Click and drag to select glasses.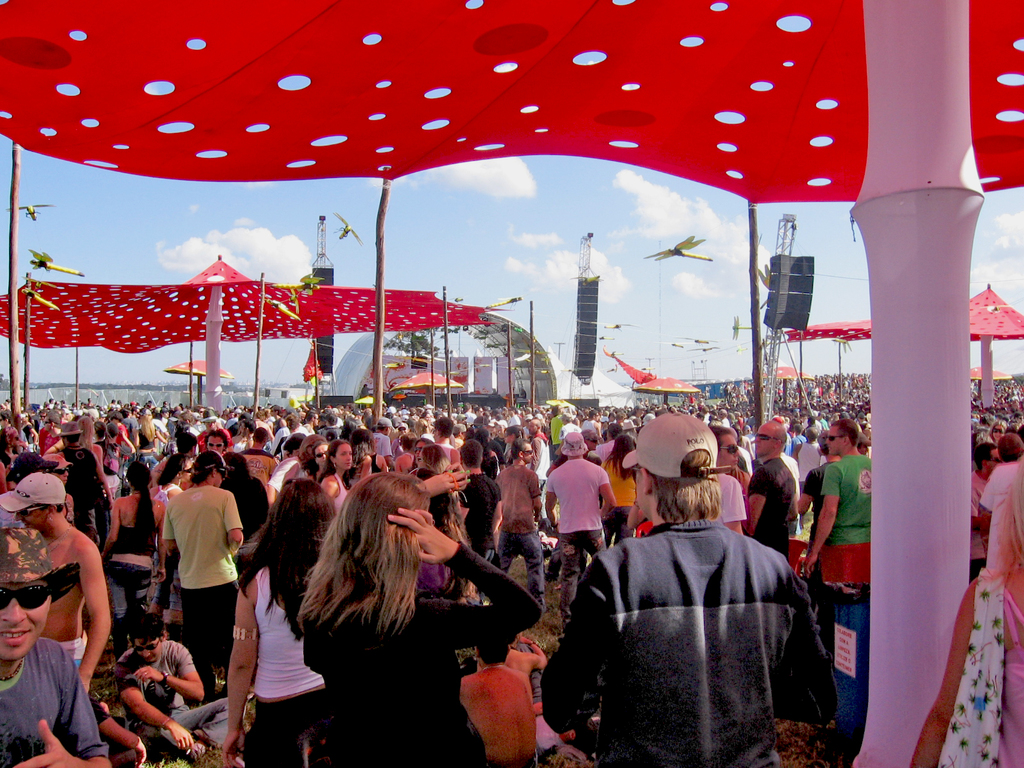
Selection: 13/504/52/524.
